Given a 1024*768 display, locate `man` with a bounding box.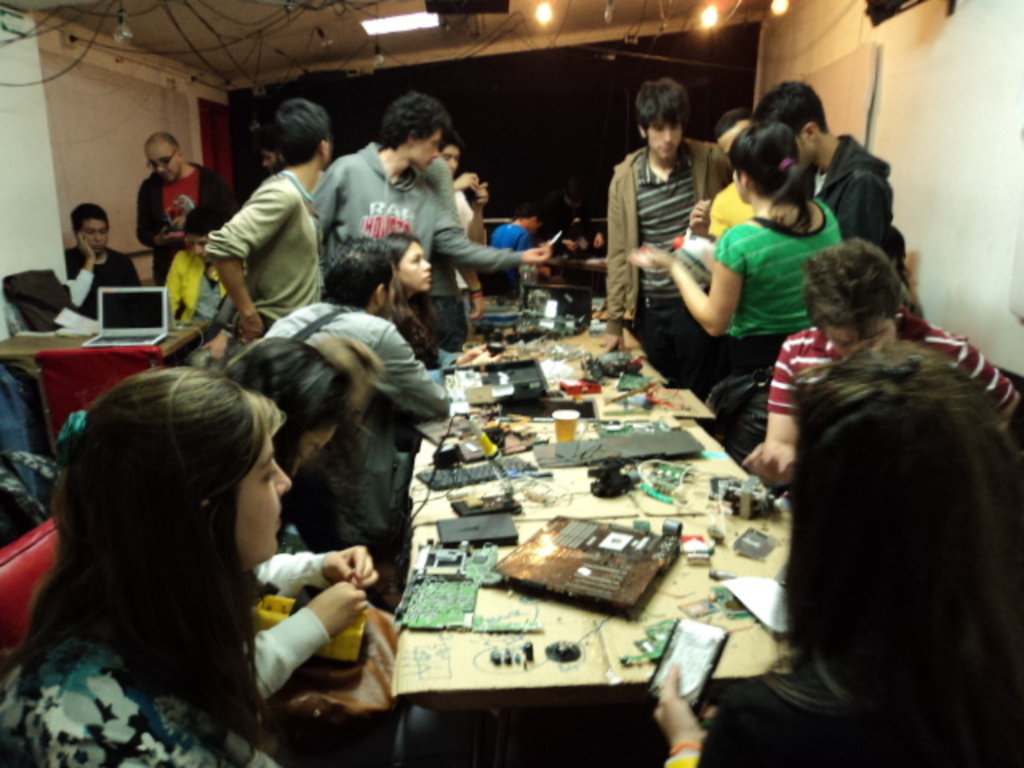
Located: (600,75,736,354).
